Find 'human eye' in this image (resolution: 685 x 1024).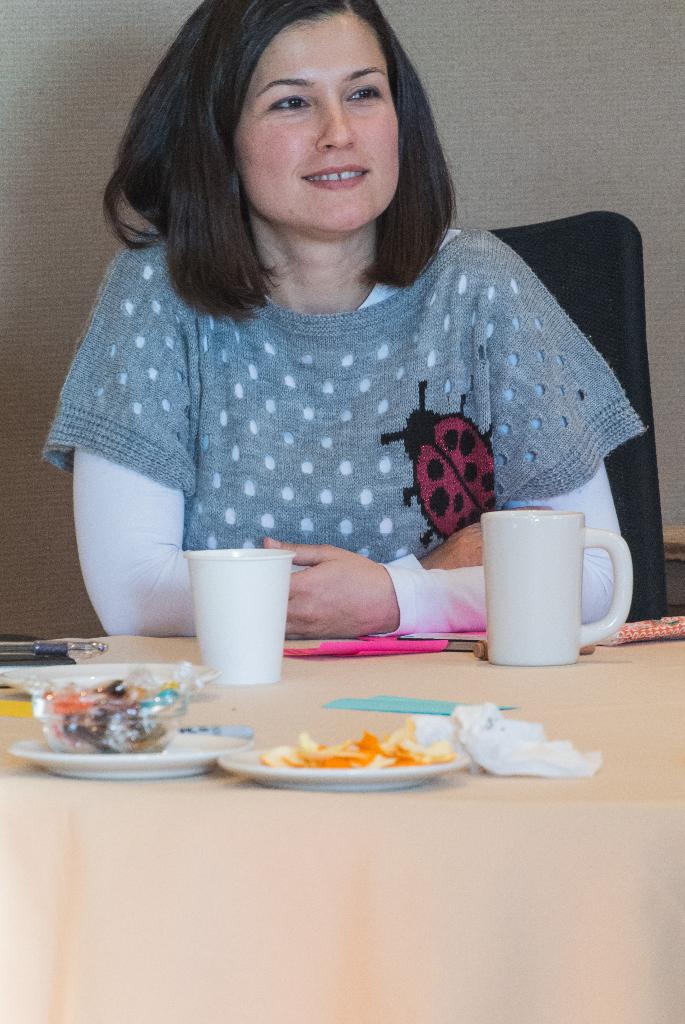
[left=342, top=78, right=387, bottom=102].
